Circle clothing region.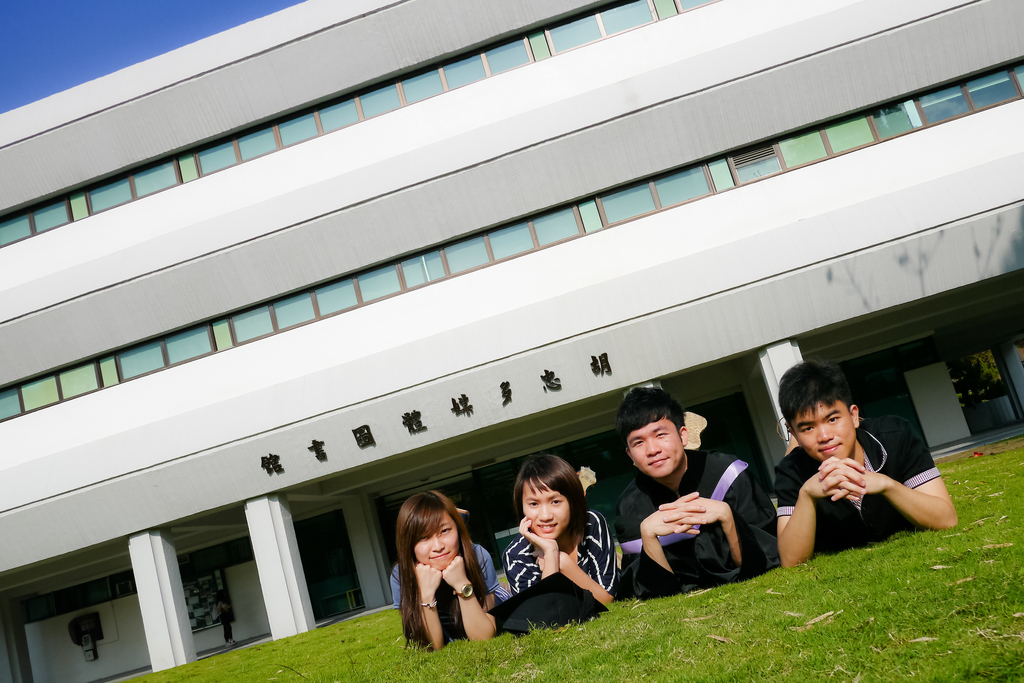
Region: rect(618, 444, 788, 598).
